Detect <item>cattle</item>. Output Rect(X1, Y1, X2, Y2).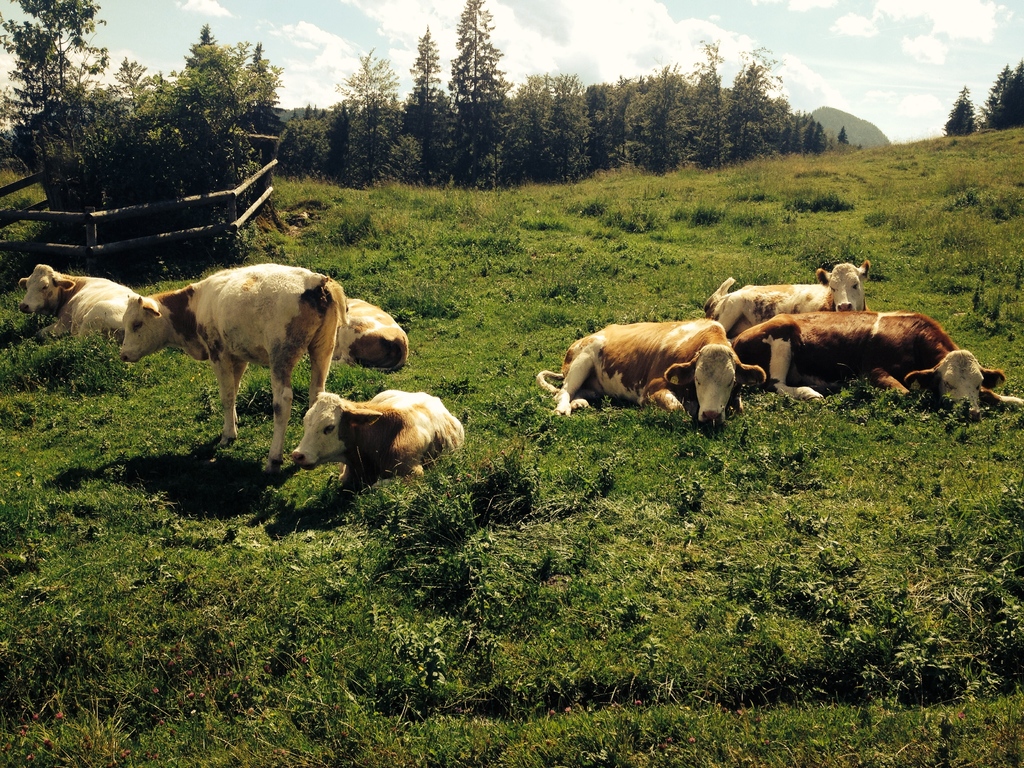
Rect(291, 394, 461, 484).
